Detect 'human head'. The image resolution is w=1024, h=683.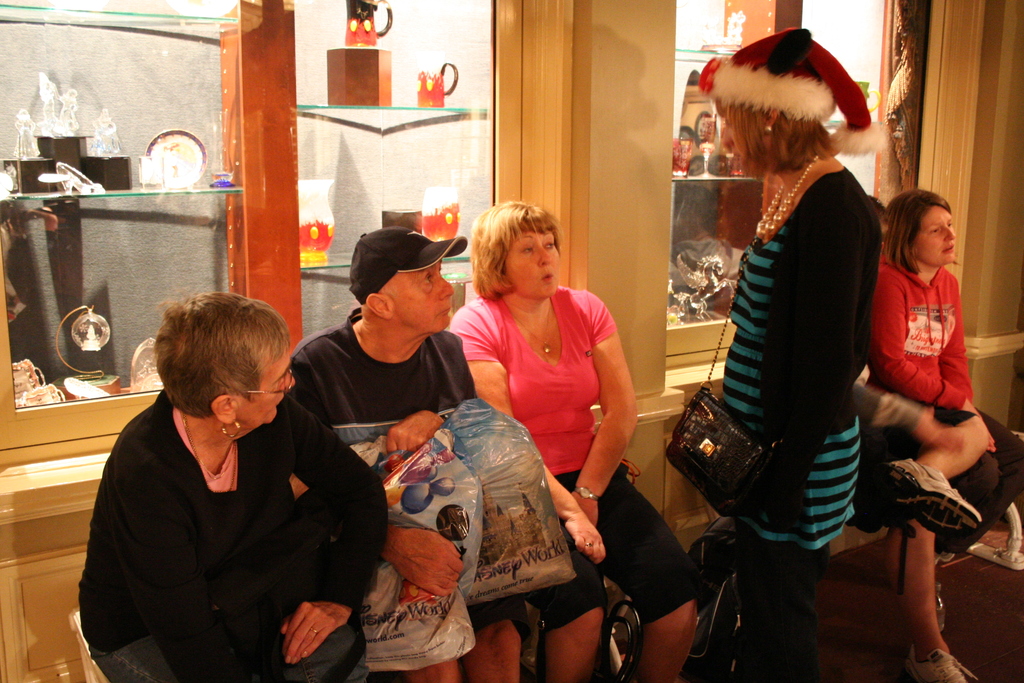
rect(870, 198, 884, 247).
